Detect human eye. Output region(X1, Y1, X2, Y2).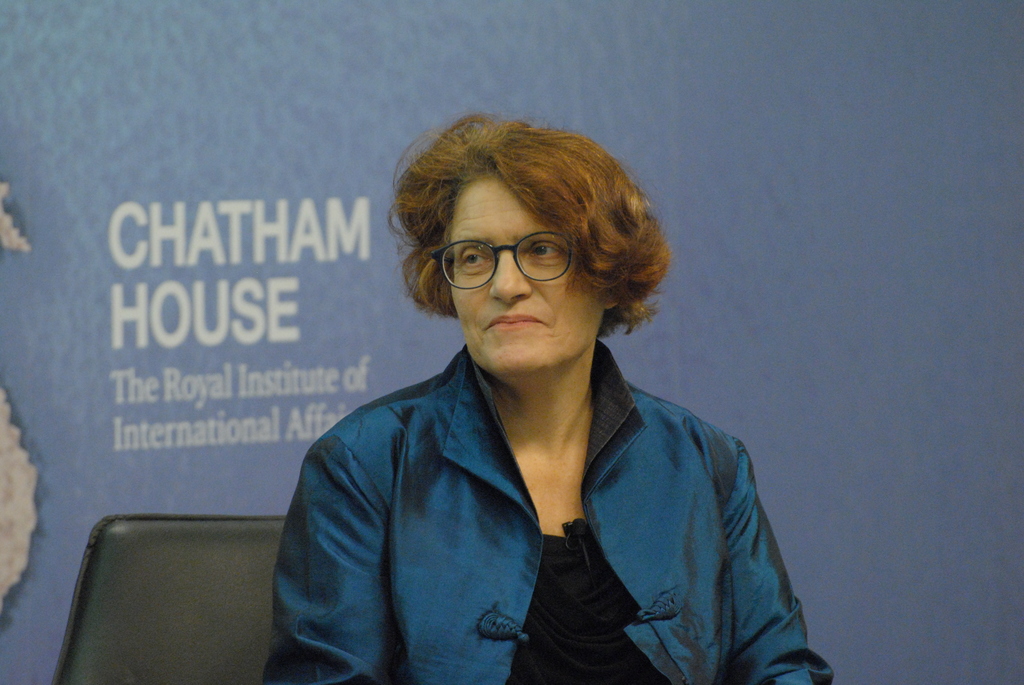
region(458, 246, 493, 269).
